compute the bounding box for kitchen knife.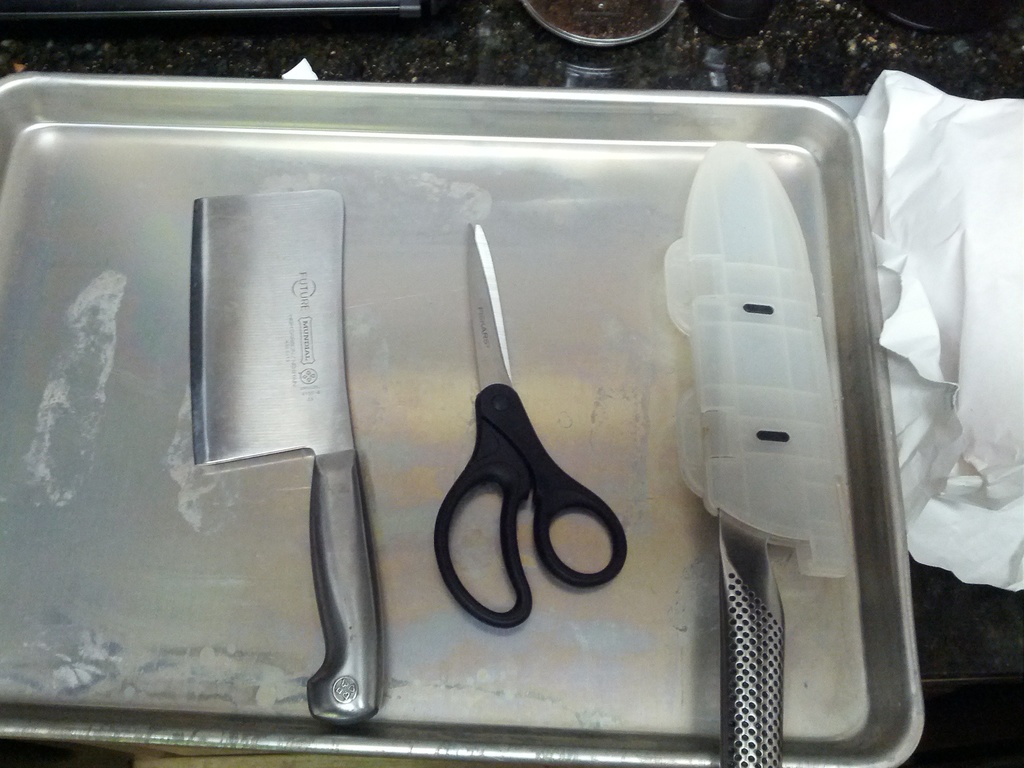
bbox=[180, 185, 388, 735].
